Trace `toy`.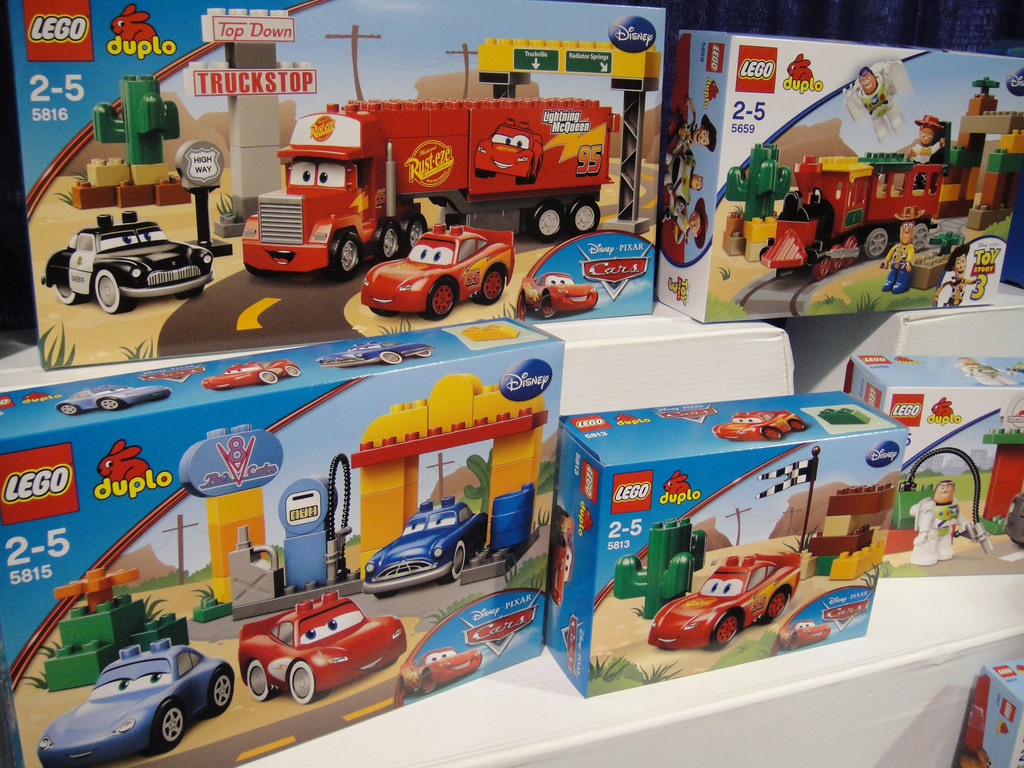
Traced to pyautogui.locateOnScreen(710, 409, 808, 441).
